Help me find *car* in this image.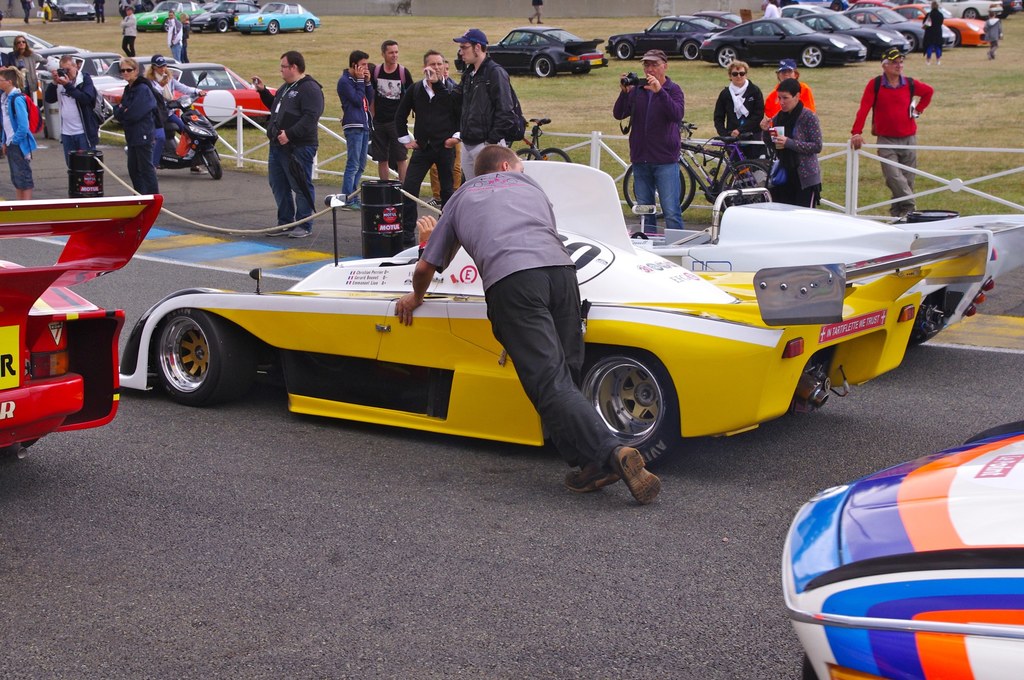
Found it: [x1=108, y1=164, x2=996, y2=470].
